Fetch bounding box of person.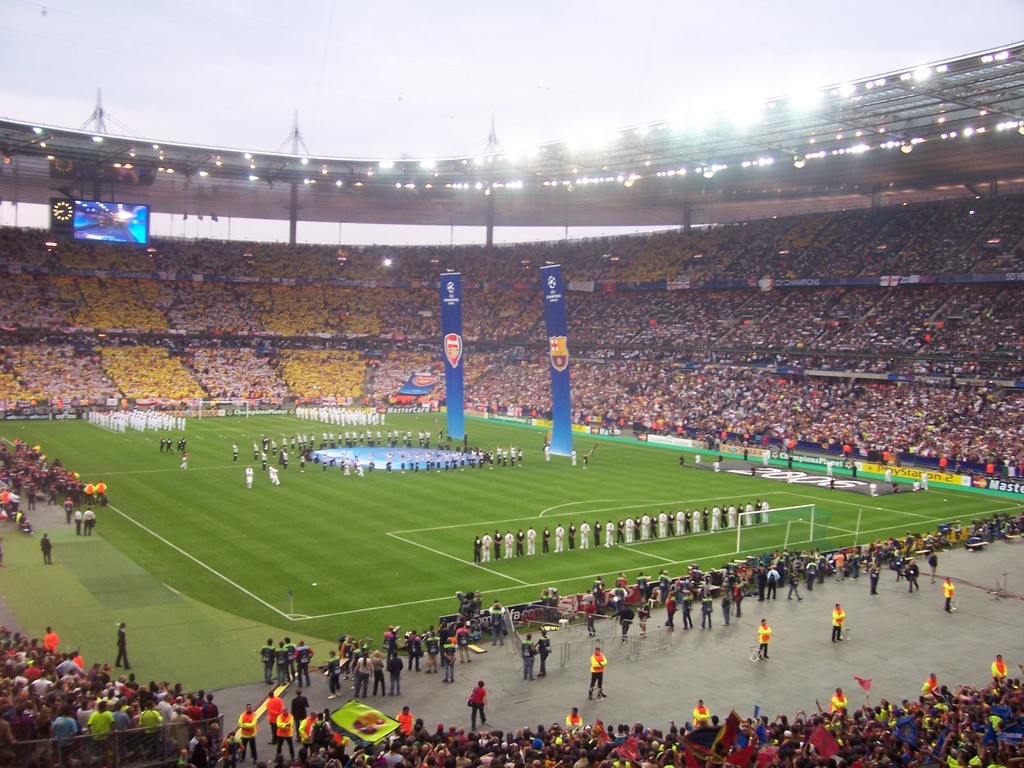
Bbox: detection(726, 504, 733, 526).
